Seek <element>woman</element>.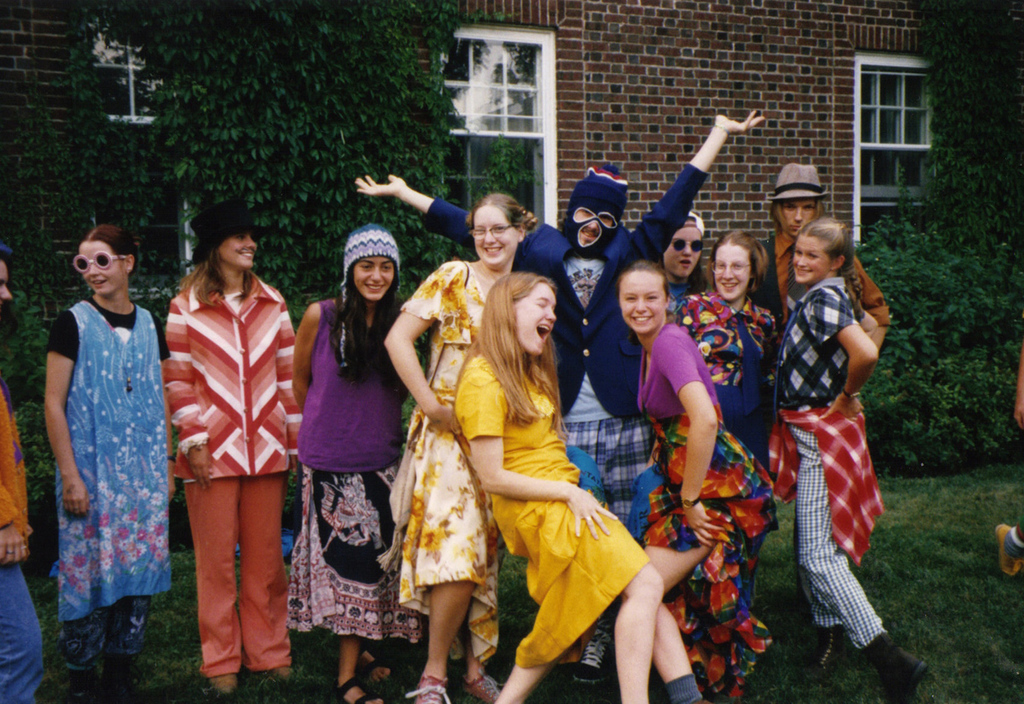
box(42, 221, 177, 703).
